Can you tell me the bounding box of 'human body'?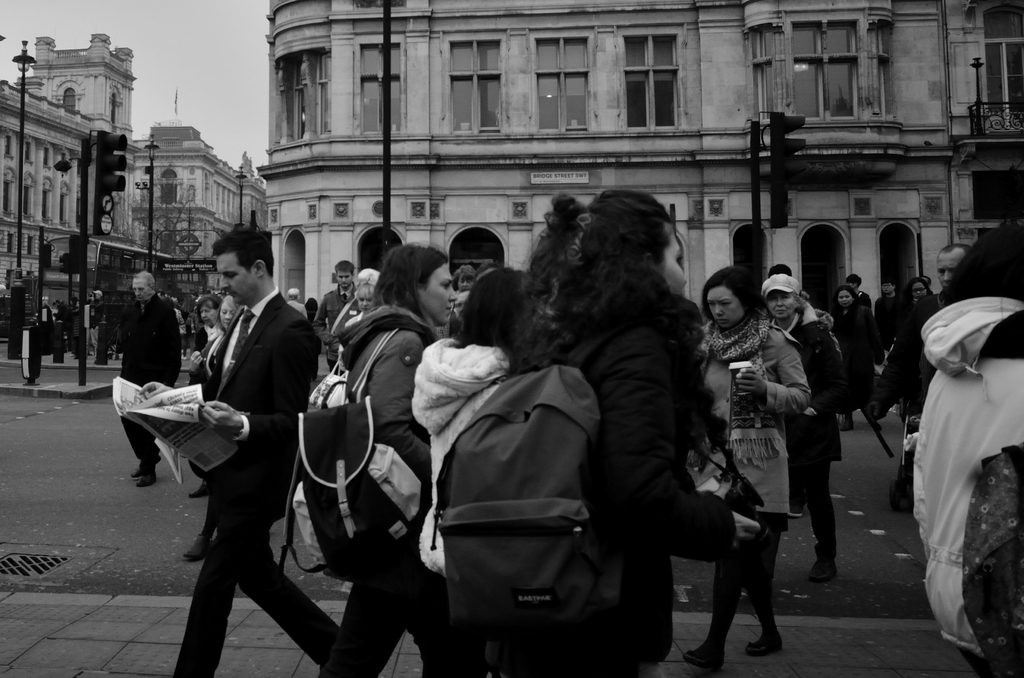
l=437, t=181, r=773, b=677.
